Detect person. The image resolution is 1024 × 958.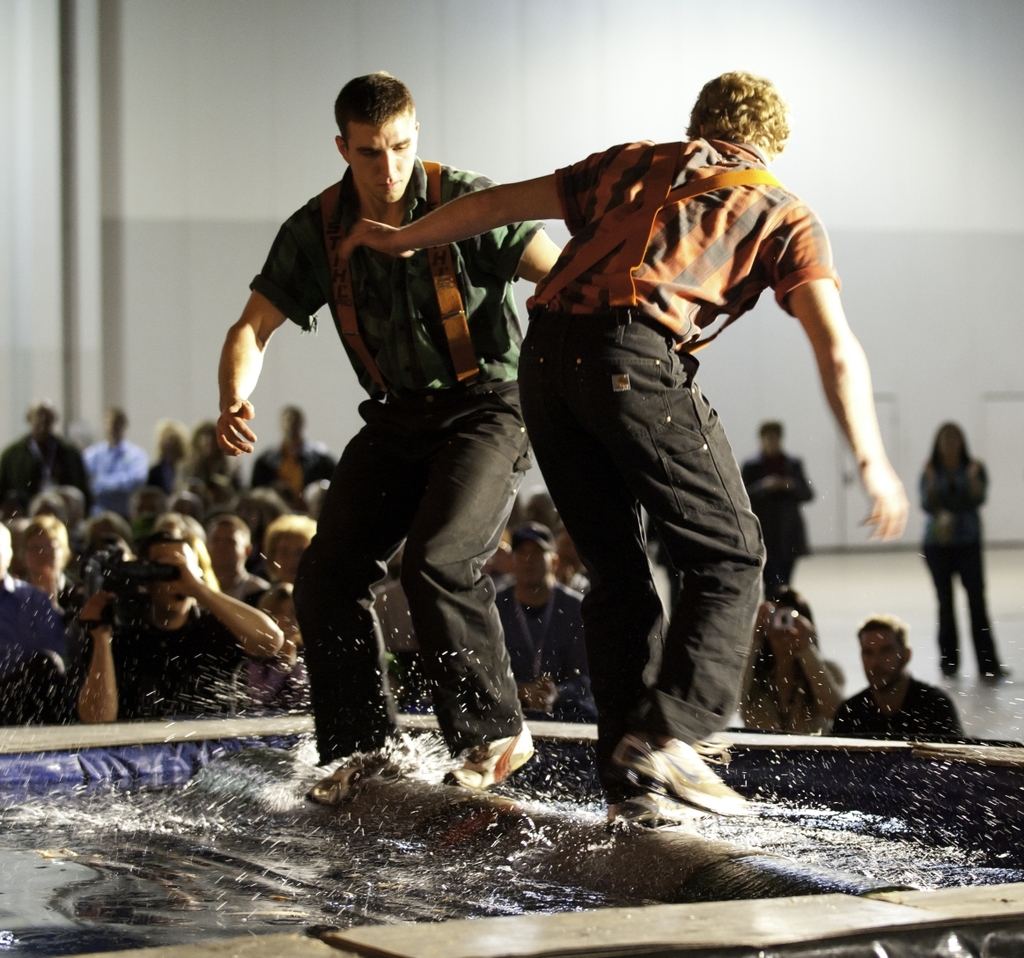
<bbox>340, 58, 949, 812</bbox>.
